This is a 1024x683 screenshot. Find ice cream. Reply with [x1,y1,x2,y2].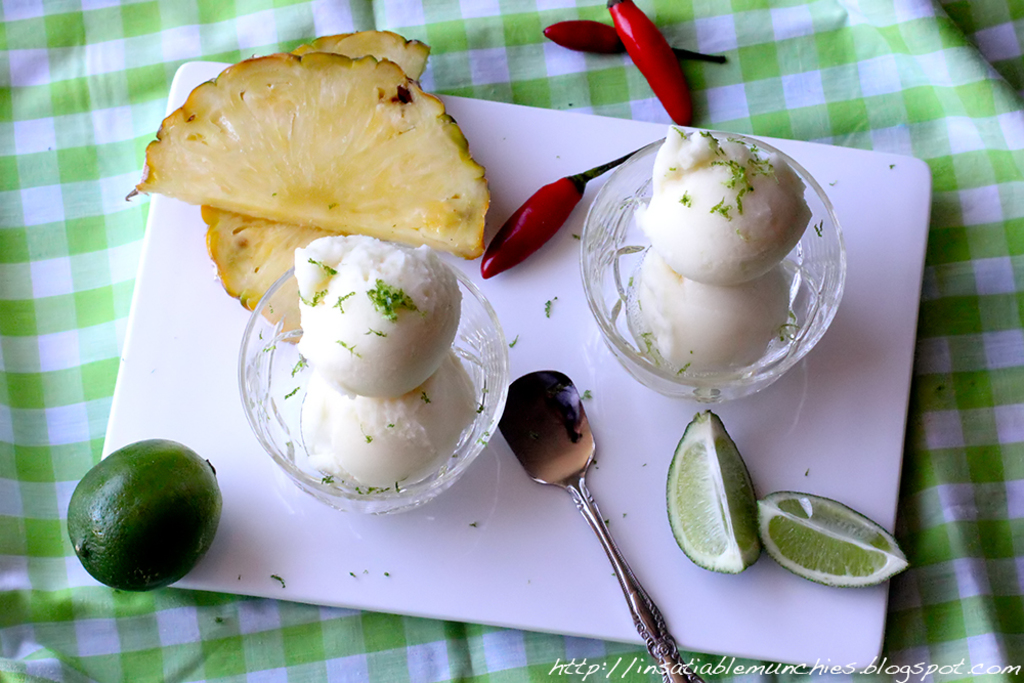
[289,240,461,394].
